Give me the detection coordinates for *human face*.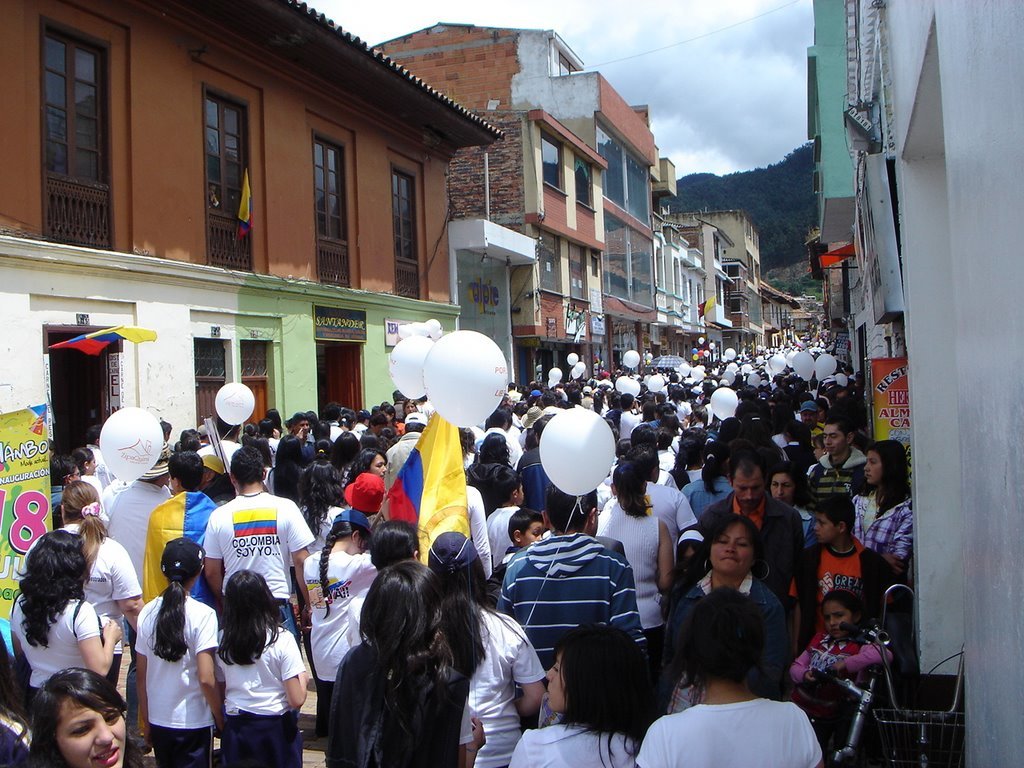
708/517/759/574.
